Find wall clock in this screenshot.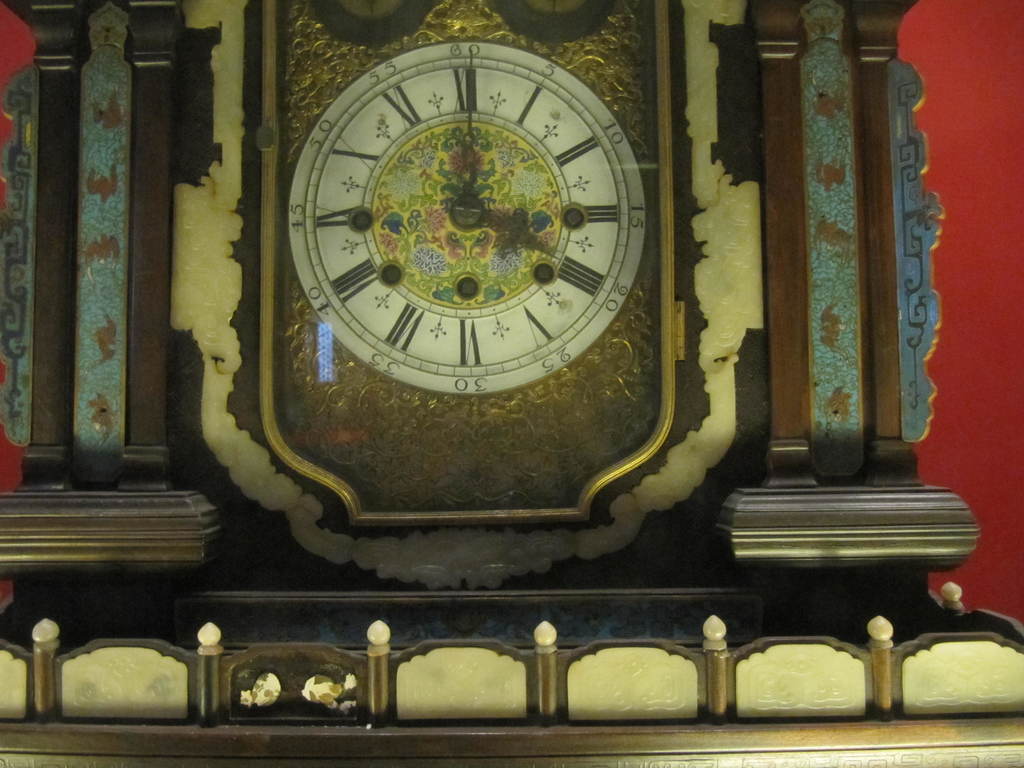
The bounding box for wall clock is box=[282, 38, 653, 398].
